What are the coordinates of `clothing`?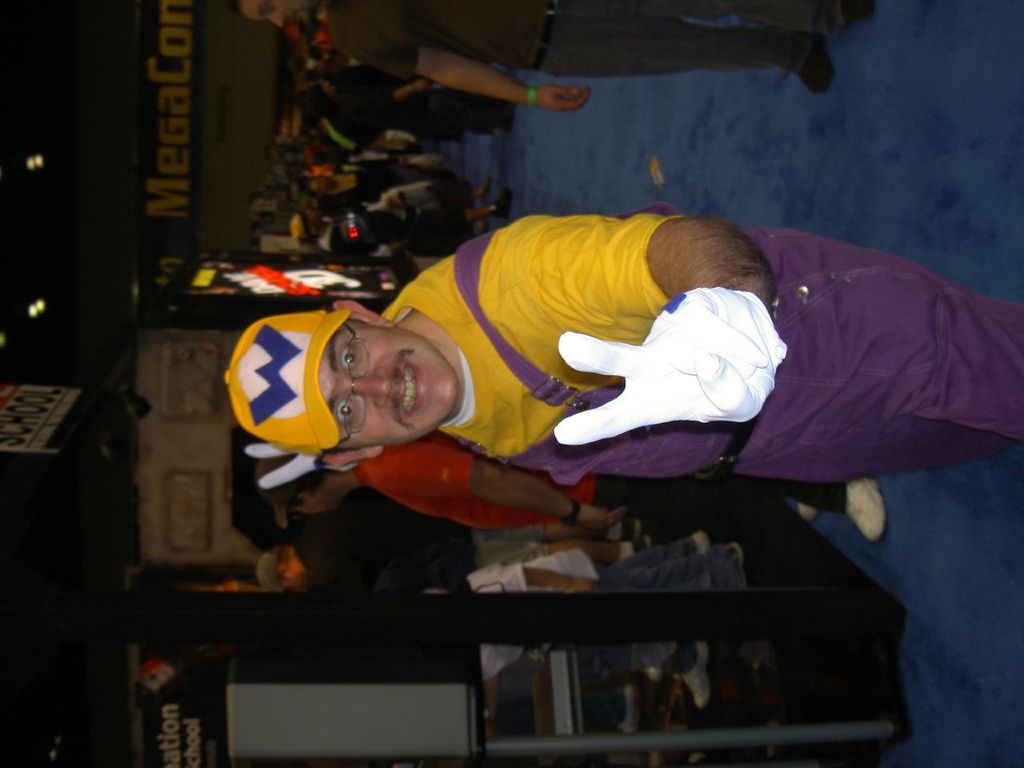
376,202,1023,496.
